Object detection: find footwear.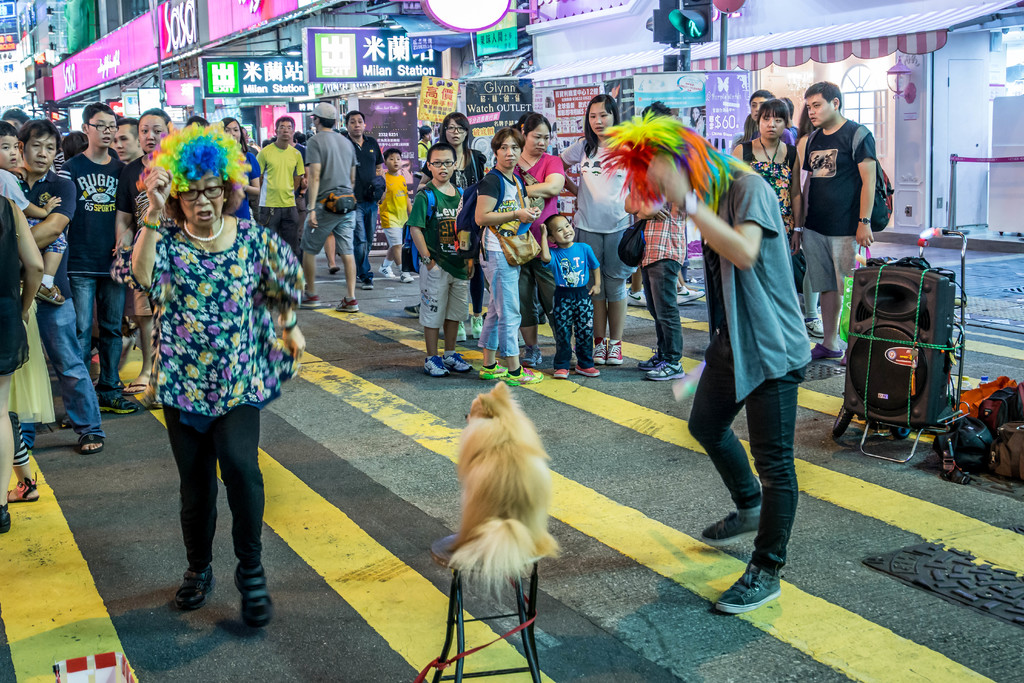
(360,275,373,292).
